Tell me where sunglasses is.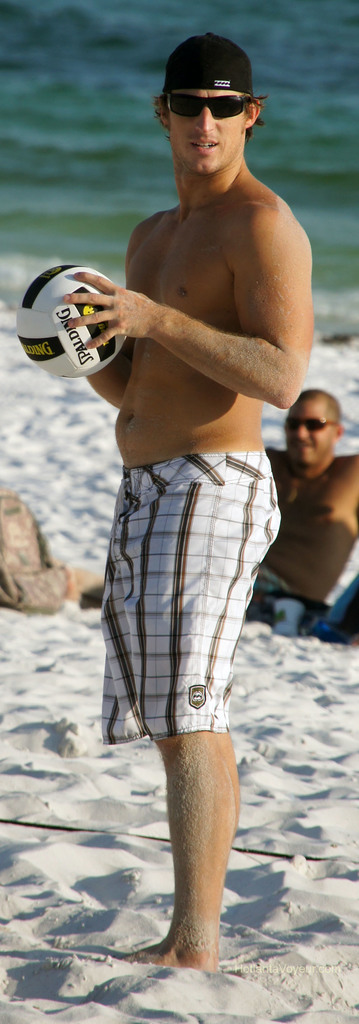
sunglasses is at box=[167, 93, 255, 118].
